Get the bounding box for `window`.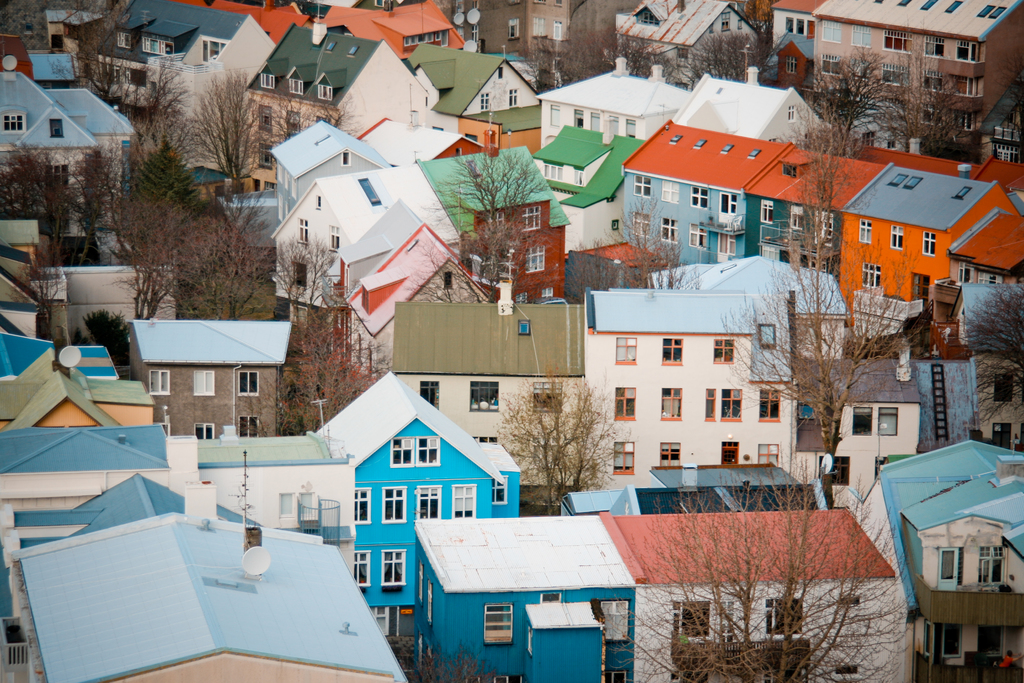
{"x1": 887, "y1": 138, "x2": 897, "y2": 151}.
